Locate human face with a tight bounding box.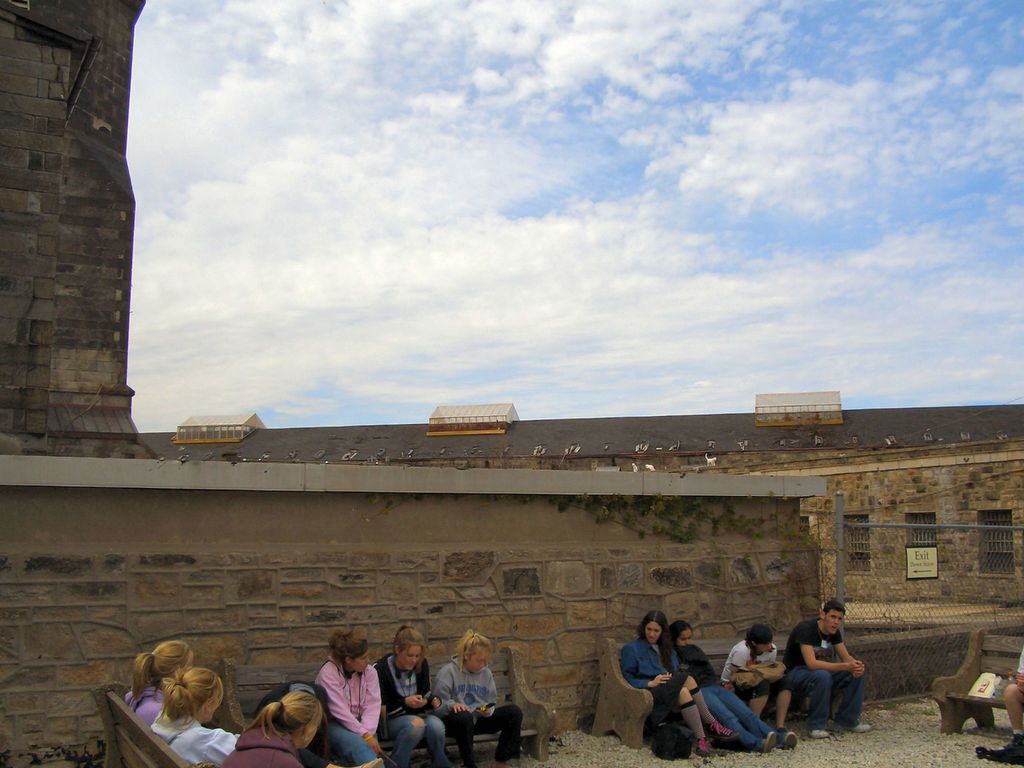
left=394, top=645, right=416, bottom=669.
